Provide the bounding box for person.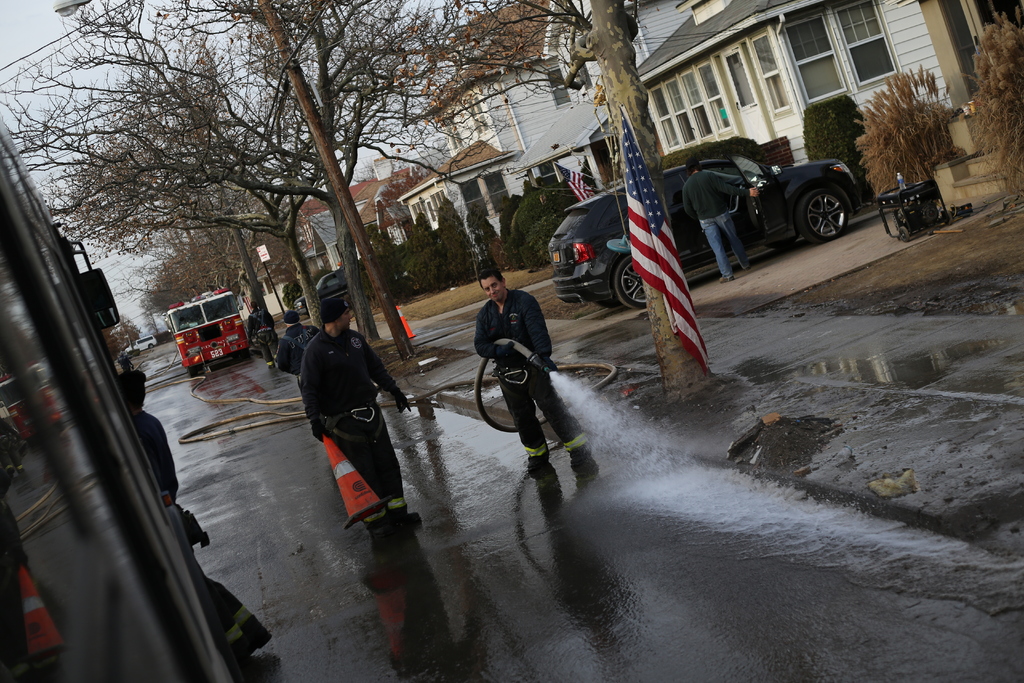
bbox=[282, 309, 321, 384].
